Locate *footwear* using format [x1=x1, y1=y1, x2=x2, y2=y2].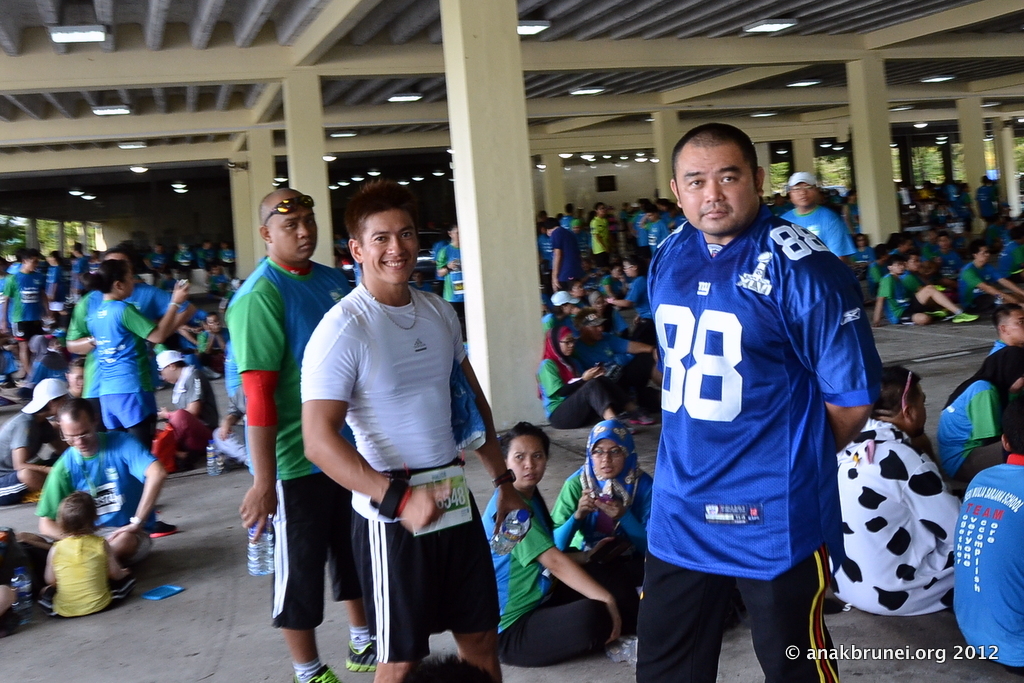
[x1=152, y1=518, x2=176, y2=536].
